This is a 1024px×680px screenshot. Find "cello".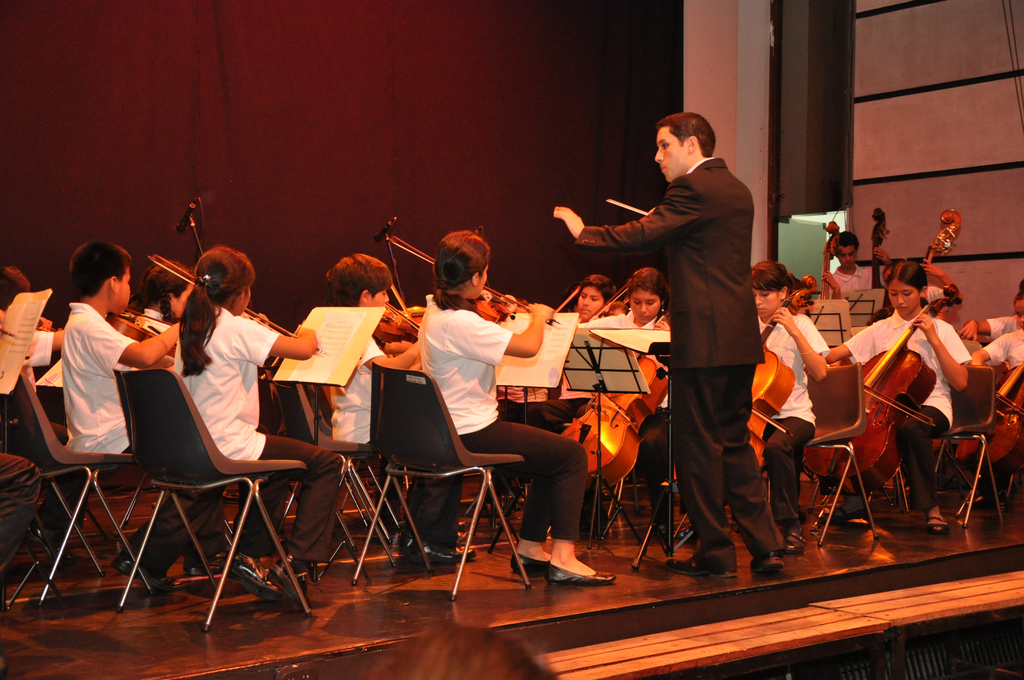
Bounding box: box=[388, 222, 585, 355].
